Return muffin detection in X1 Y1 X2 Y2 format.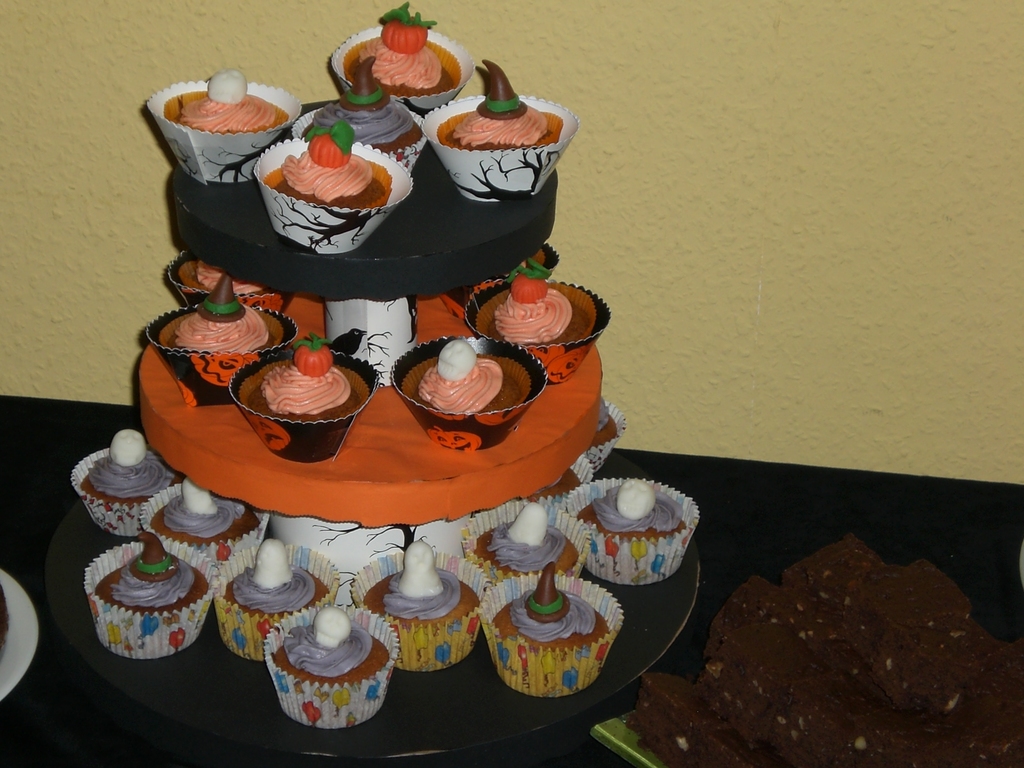
216 540 336 664.
